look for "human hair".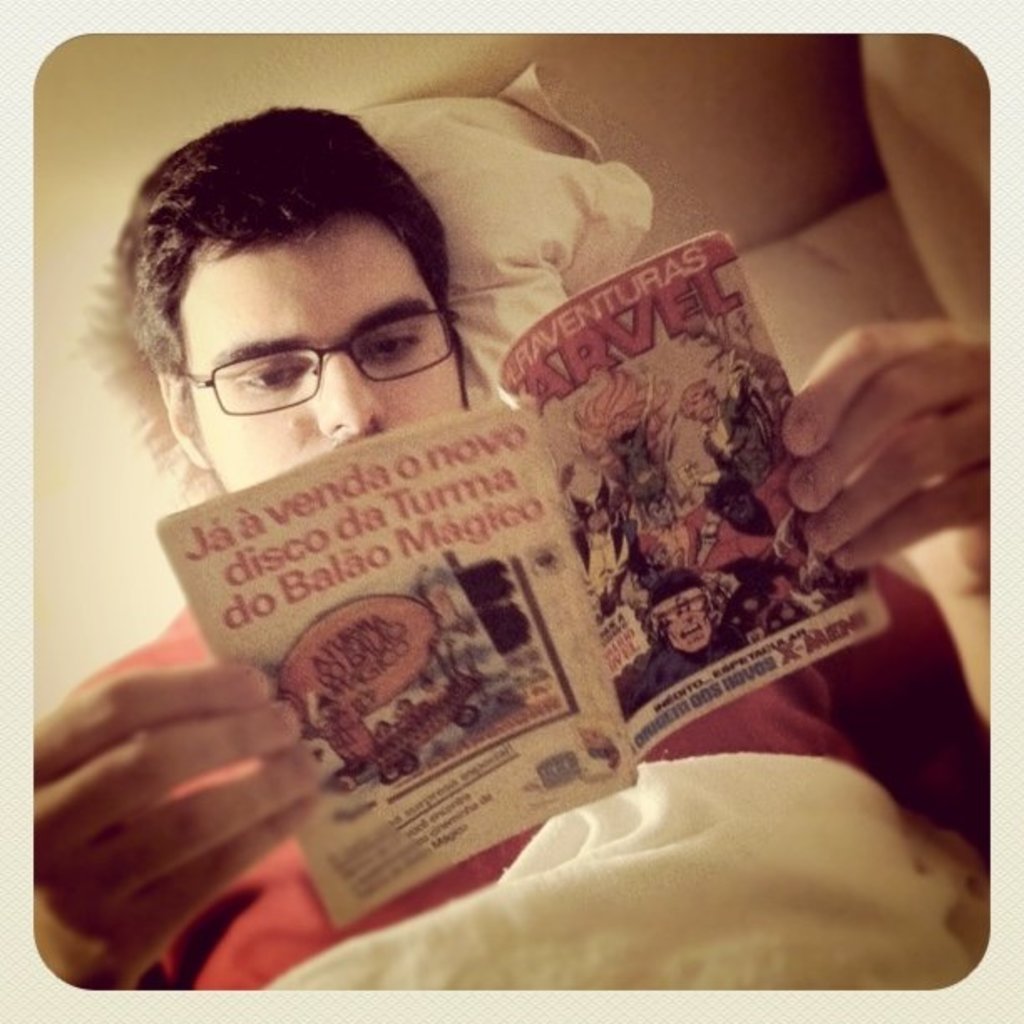
Found: [566, 484, 614, 527].
